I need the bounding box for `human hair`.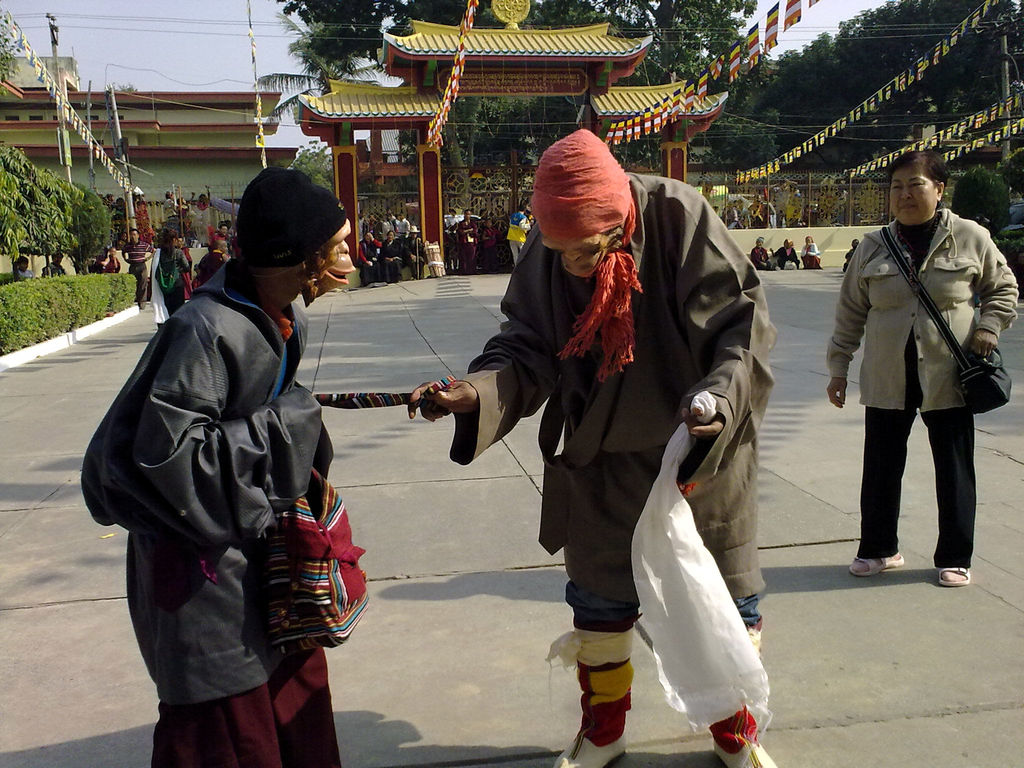
Here it is: (left=218, top=223, right=227, bottom=228).
